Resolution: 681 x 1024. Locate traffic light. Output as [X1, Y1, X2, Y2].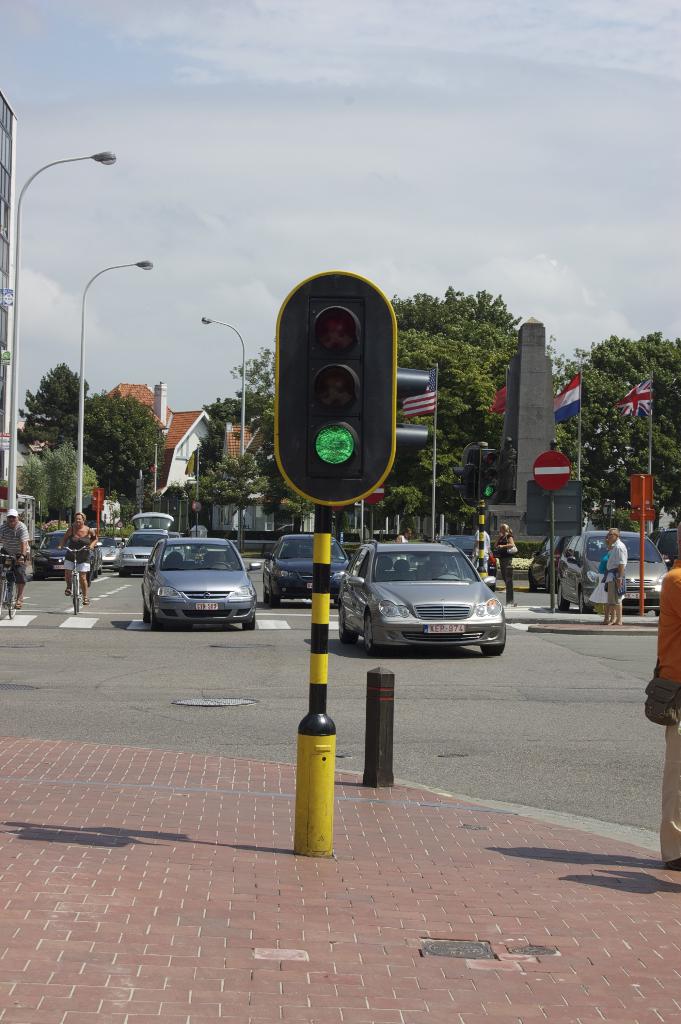
[450, 441, 500, 511].
